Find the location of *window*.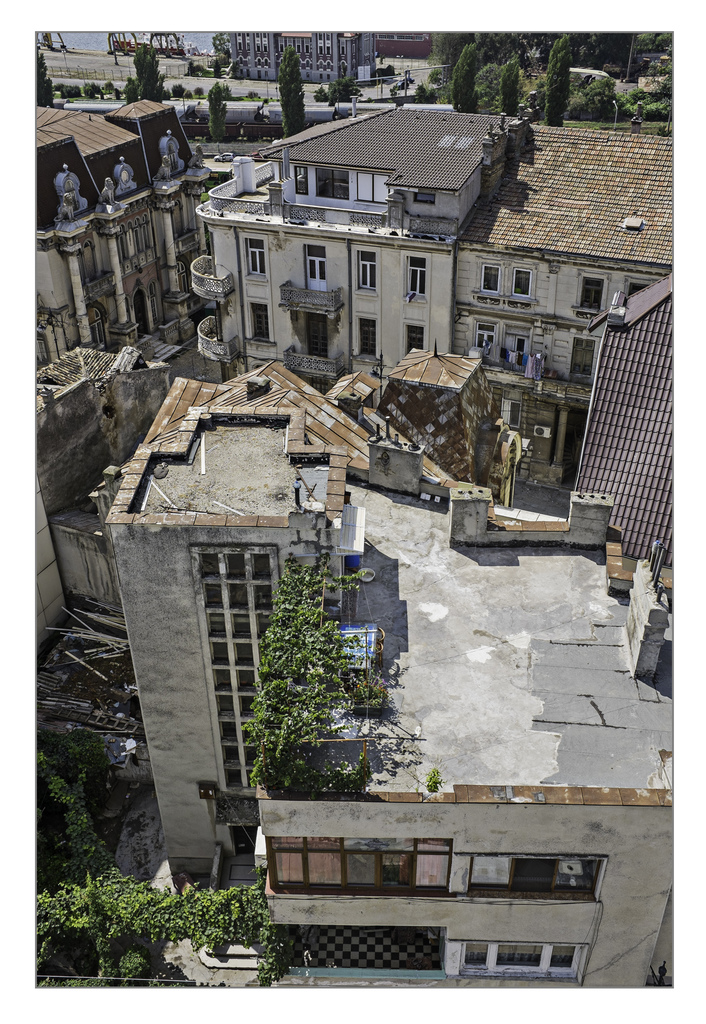
Location: <region>622, 277, 657, 308</region>.
